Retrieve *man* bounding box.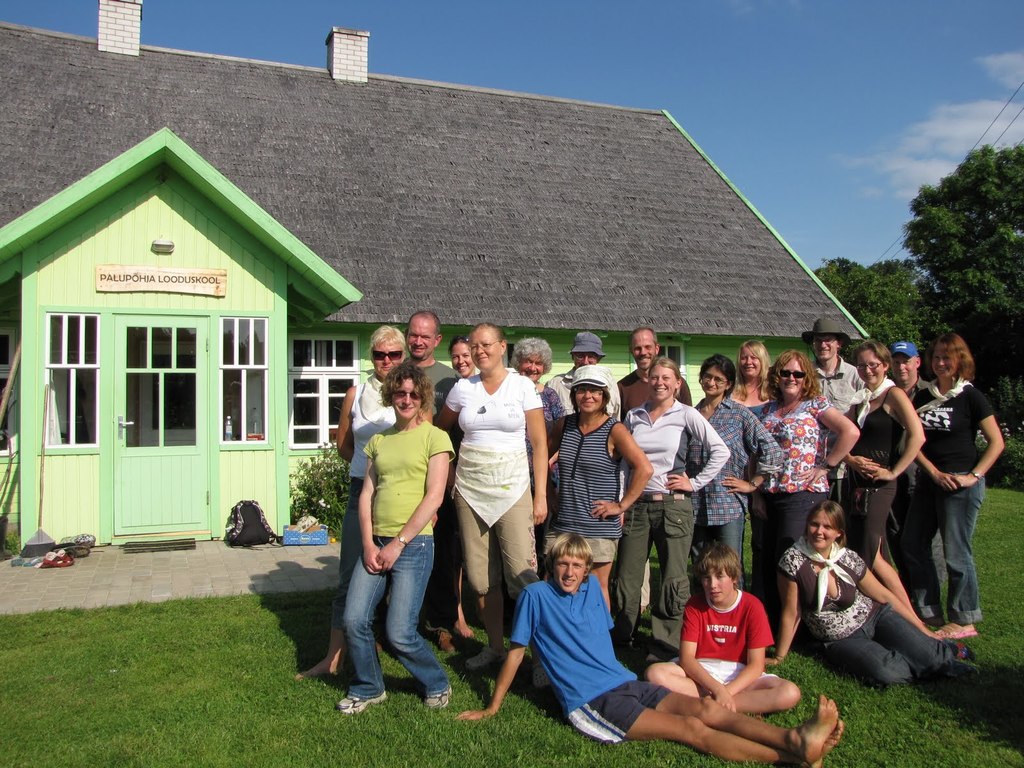
Bounding box: <bbox>874, 336, 943, 634</bbox>.
